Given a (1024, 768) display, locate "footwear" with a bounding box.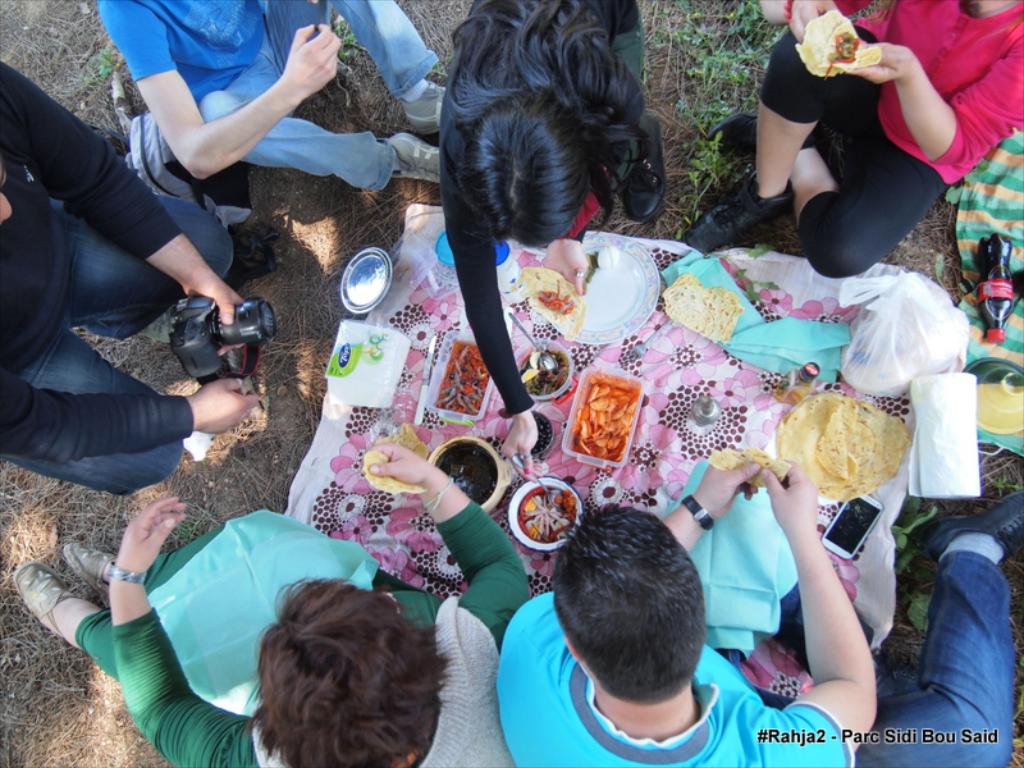
Located: bbox=[67, 544, 115, 608].
